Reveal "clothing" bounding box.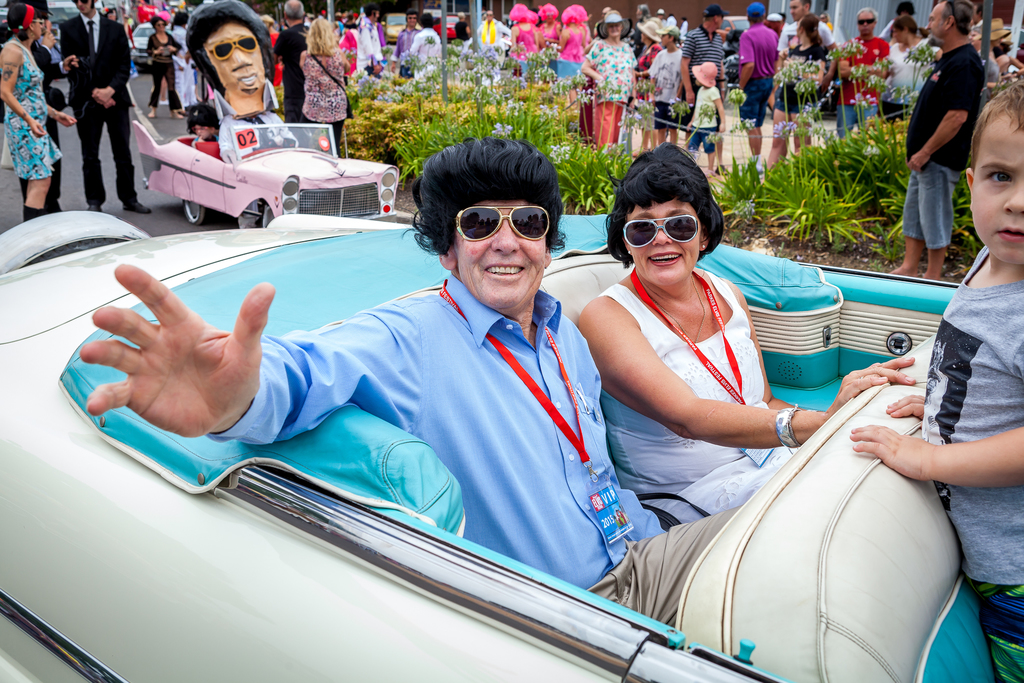
Revealed: bbox=[408, 26, 450, 86].
